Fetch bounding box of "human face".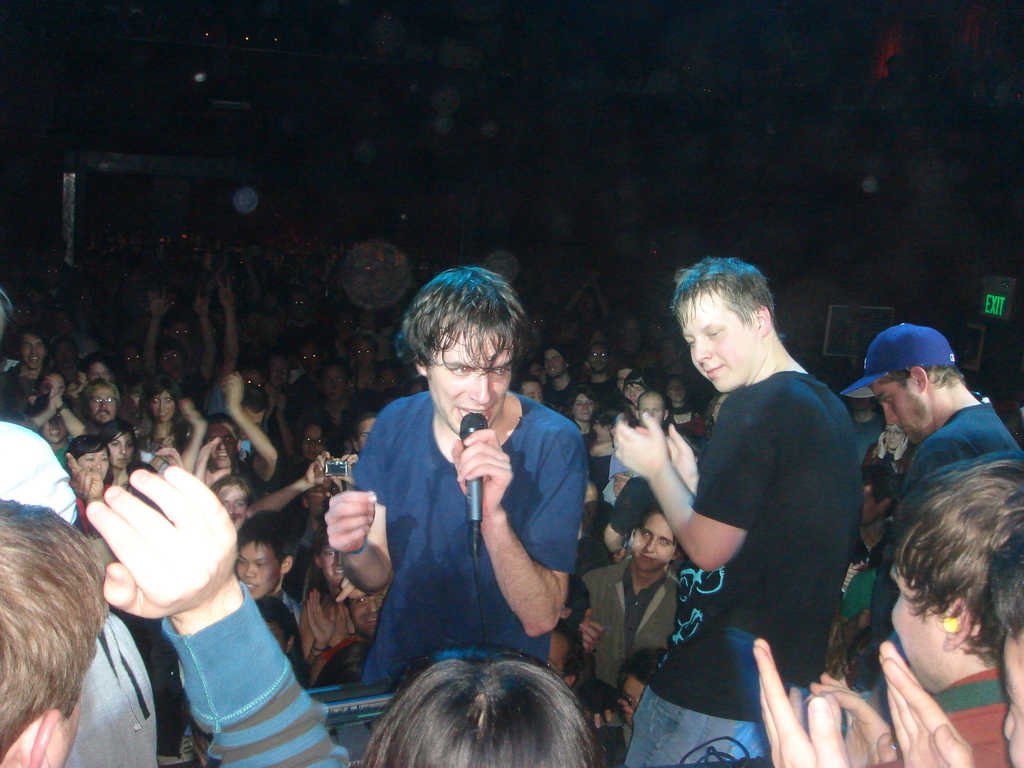
Bbox: 94/364/105/379.
